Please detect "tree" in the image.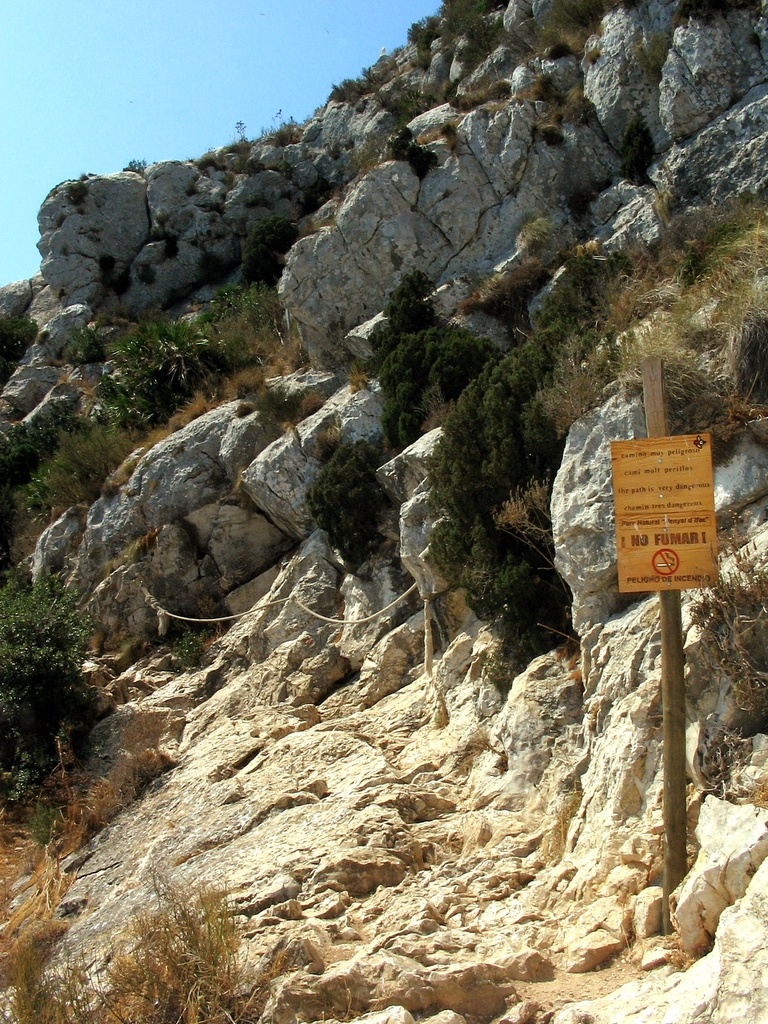
bbox(308, 260, 490, 578).
